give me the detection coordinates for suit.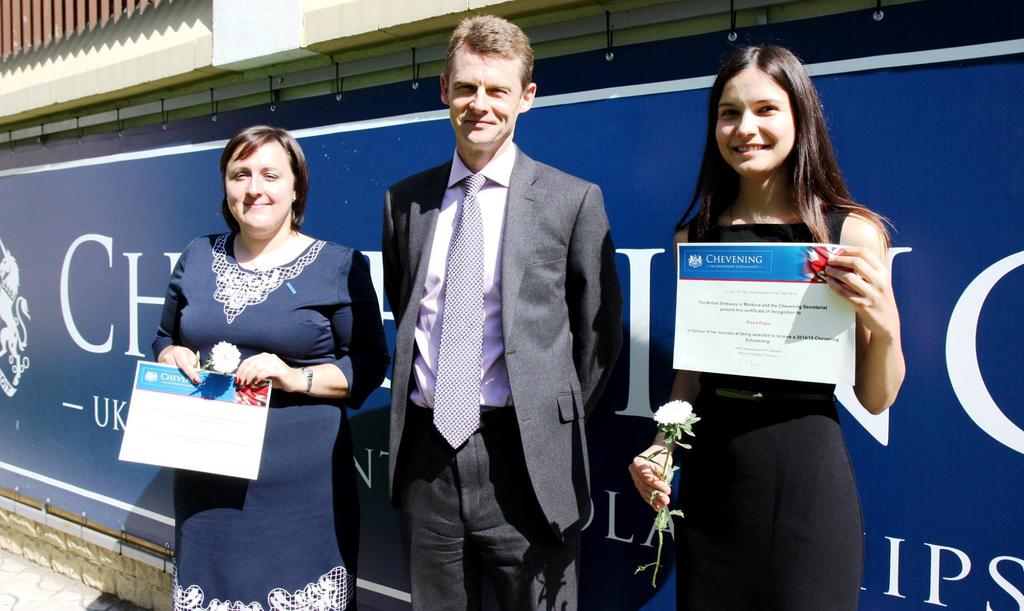
pyautogui.locateOnScreen(349, 106, 584, 599).
